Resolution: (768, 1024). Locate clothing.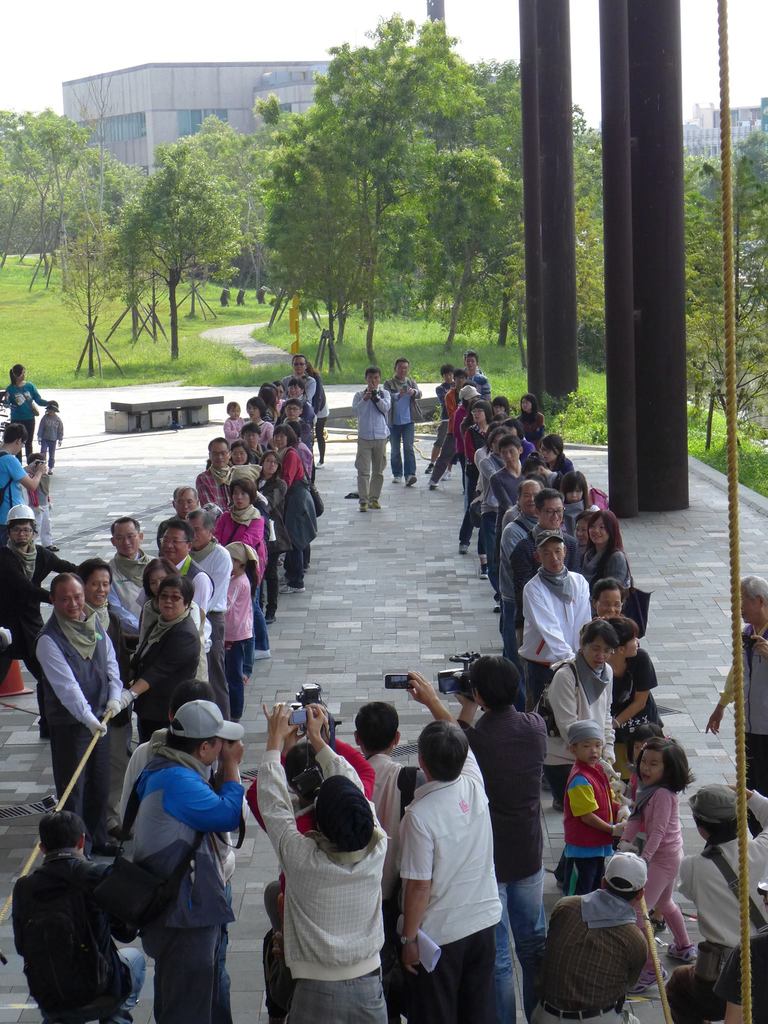
detection(124, 605, 197, 765).
